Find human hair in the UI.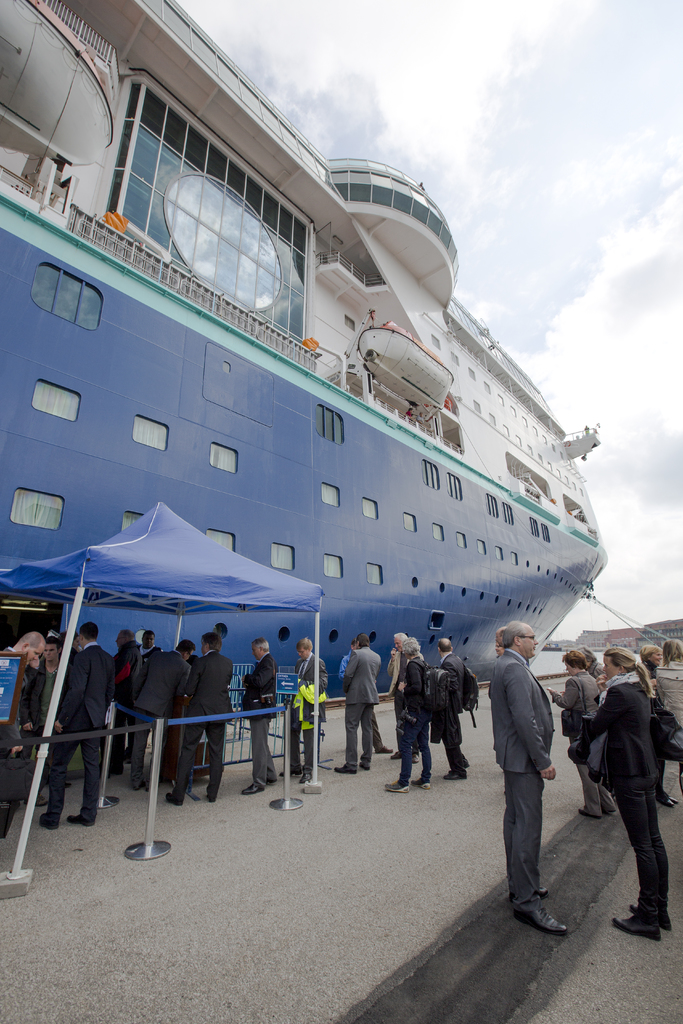
UI element at <box>604,645,652,698</box>.
